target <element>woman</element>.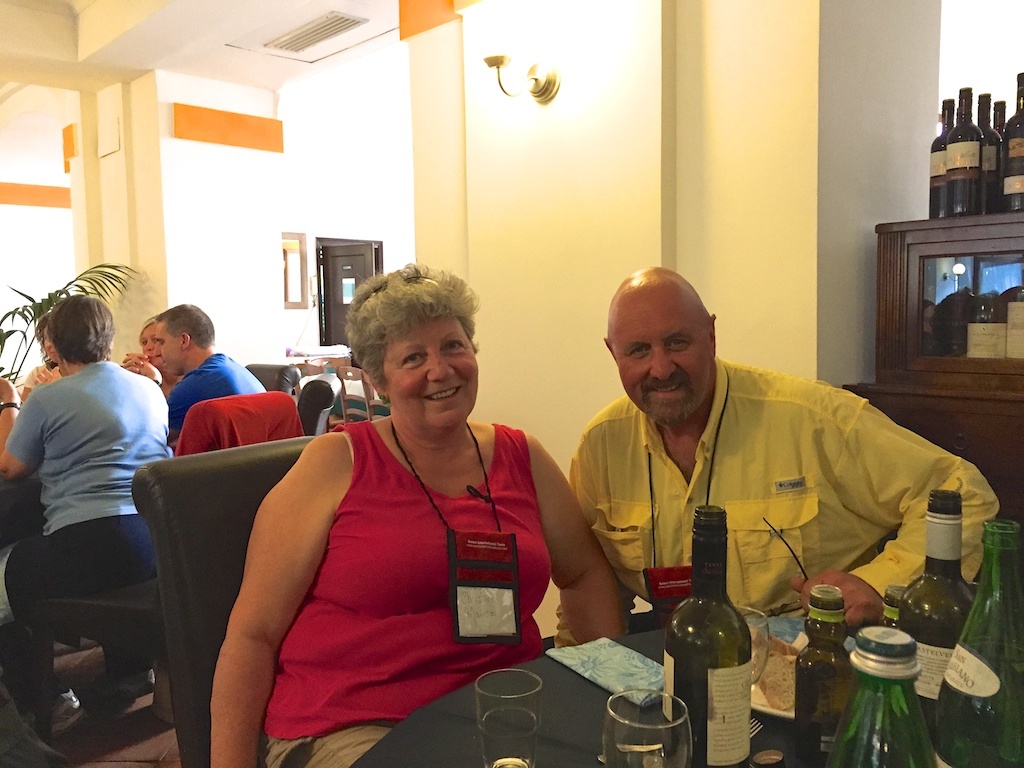
Target region: [x1=15, y1=311, x2=68, y2=417].
